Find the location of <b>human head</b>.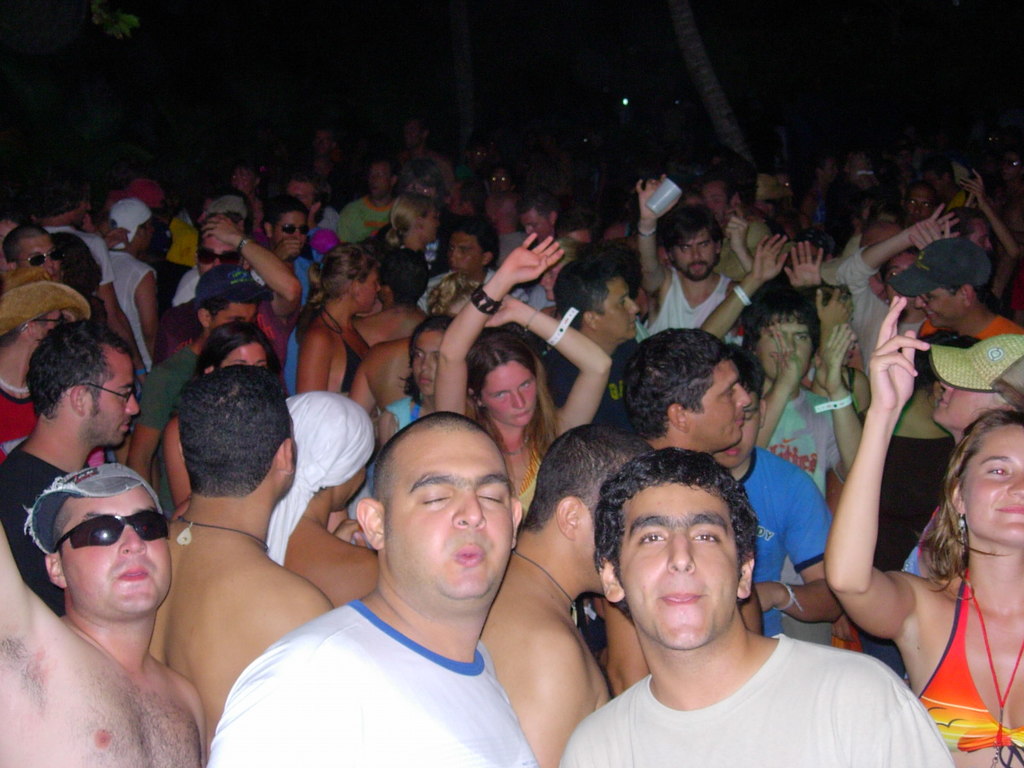
Location: BBox(554, 260, 640, 342).
